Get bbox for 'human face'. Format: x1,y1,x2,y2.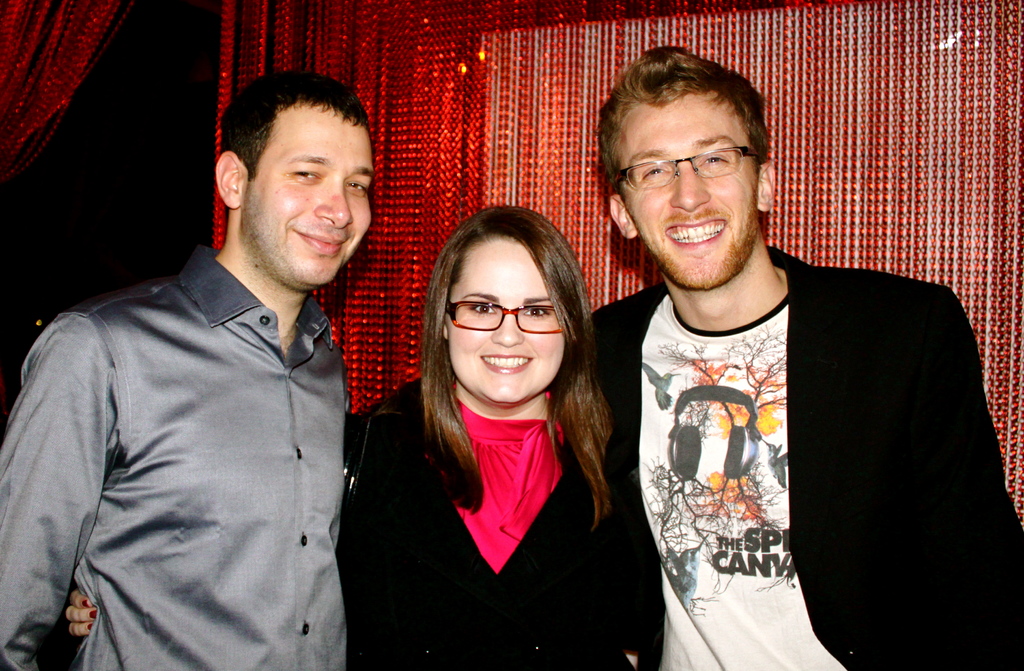
448,233,568,401.
